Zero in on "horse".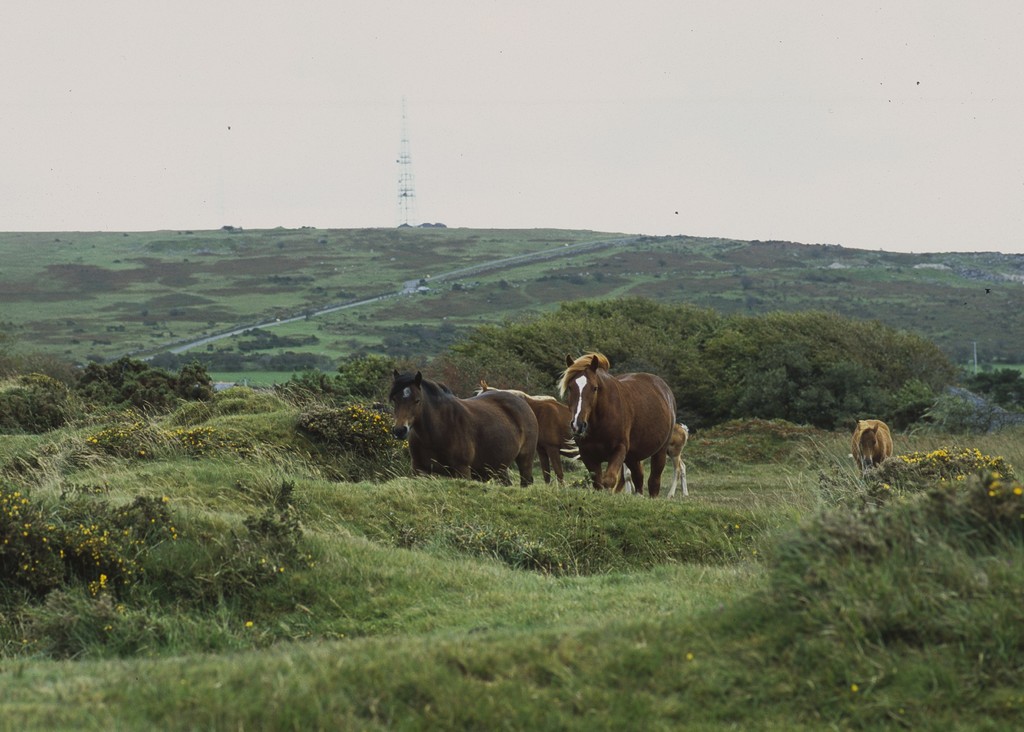
Zeroed in: x1=383 y1=365 x2=543 y2=486.
